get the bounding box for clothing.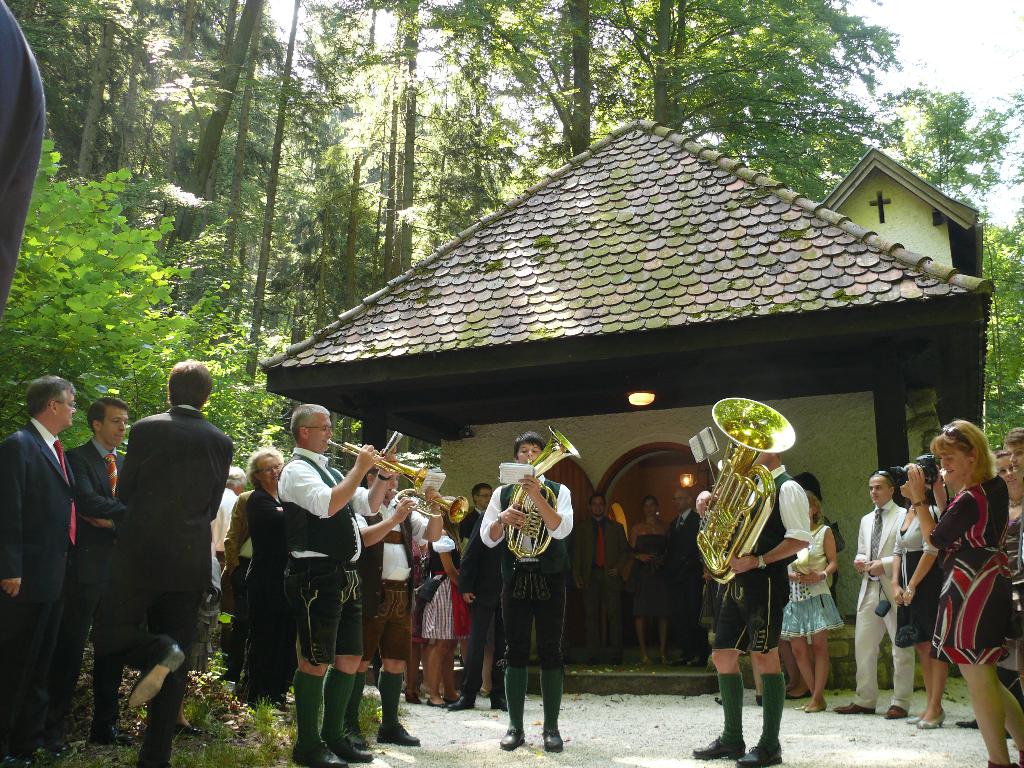
[215, 490, 255, 681].
